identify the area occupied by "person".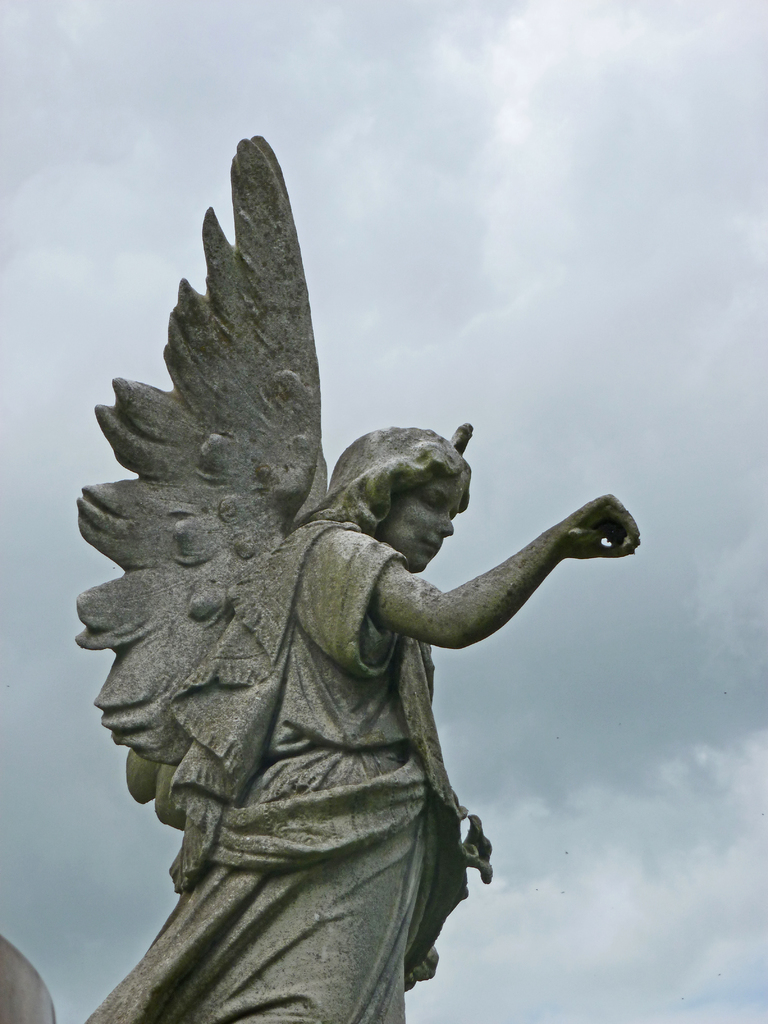
Area: 5:417:649:1023.
